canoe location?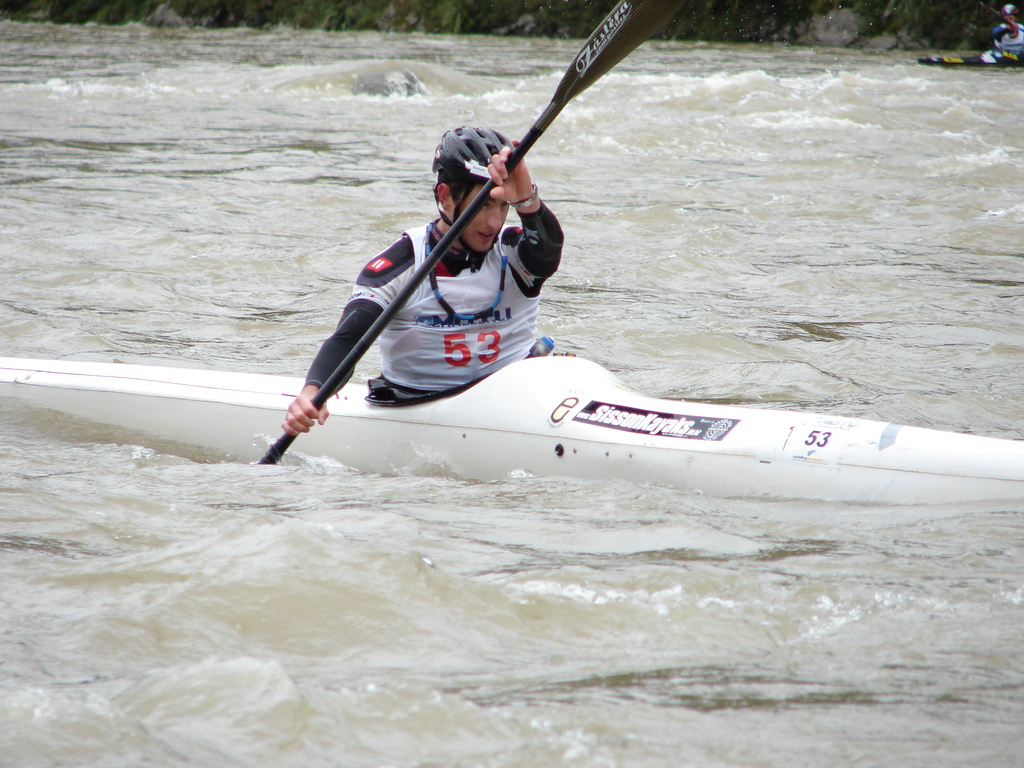
[left=913, top=45, right=1023, bottom=73]
